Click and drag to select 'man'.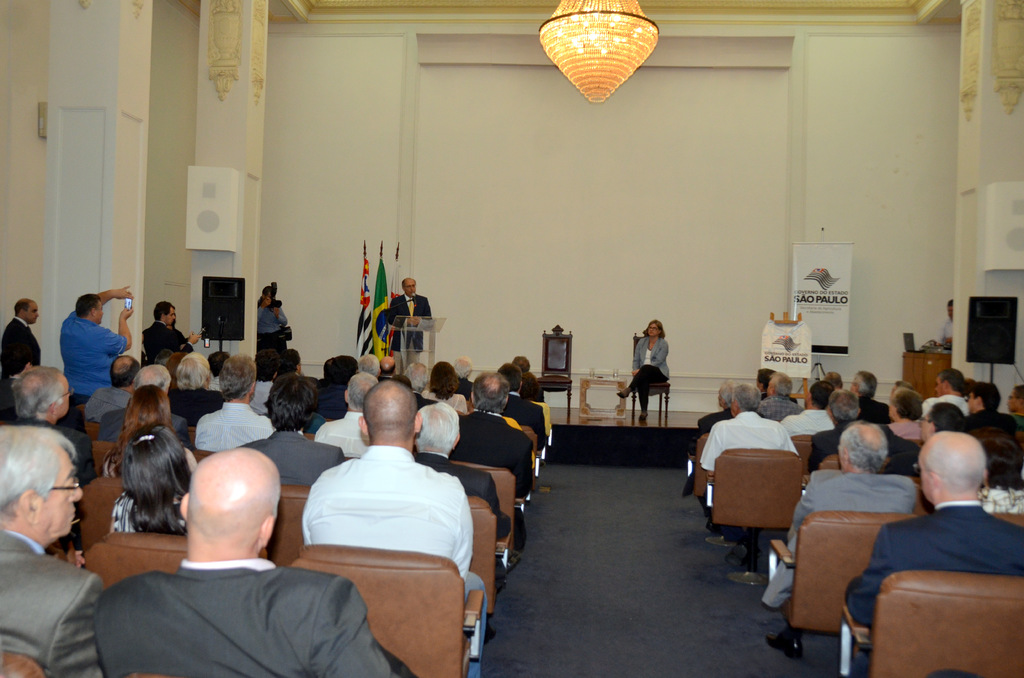
Selection: (0, 423, 106, 677).
